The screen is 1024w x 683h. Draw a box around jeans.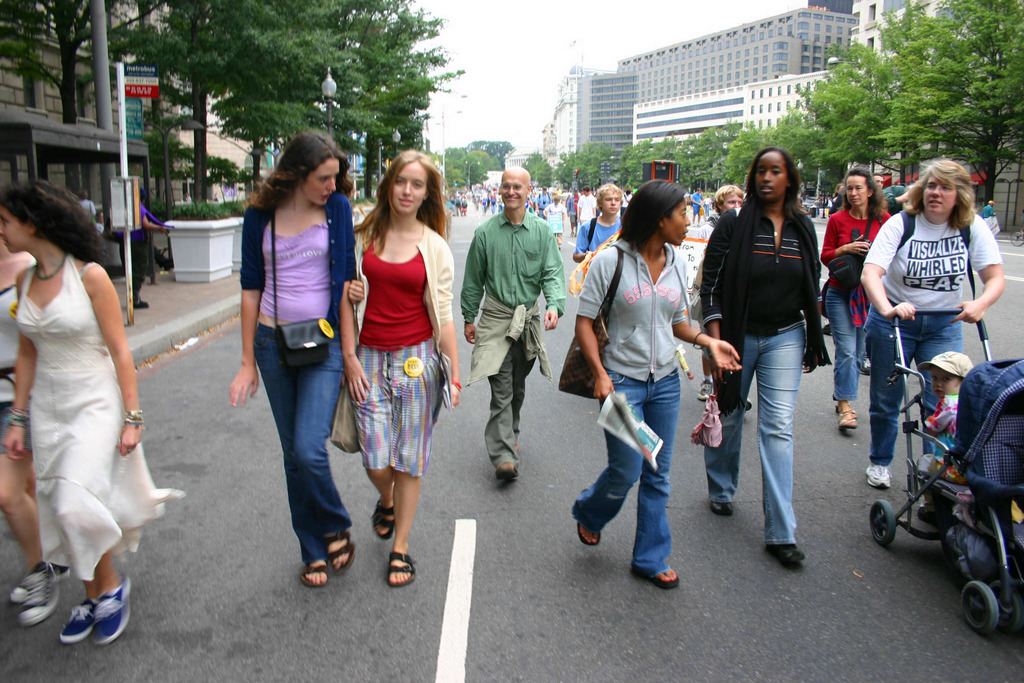
(x1=588, y1=387, x2=694, y2=582).
